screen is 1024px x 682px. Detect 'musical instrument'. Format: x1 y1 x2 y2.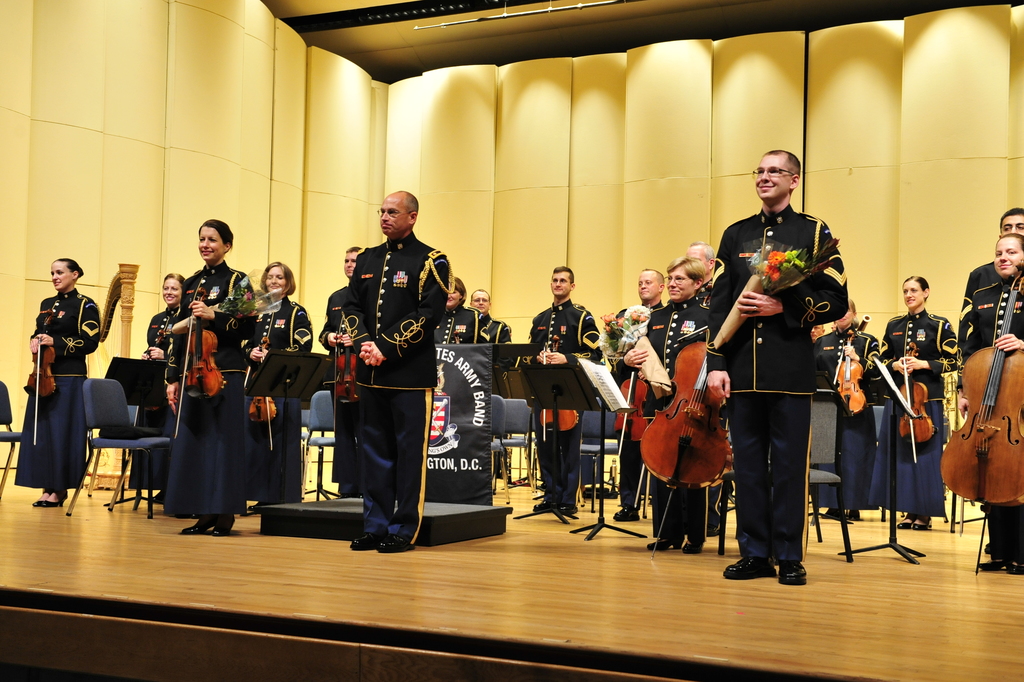
329 307 364 443.
